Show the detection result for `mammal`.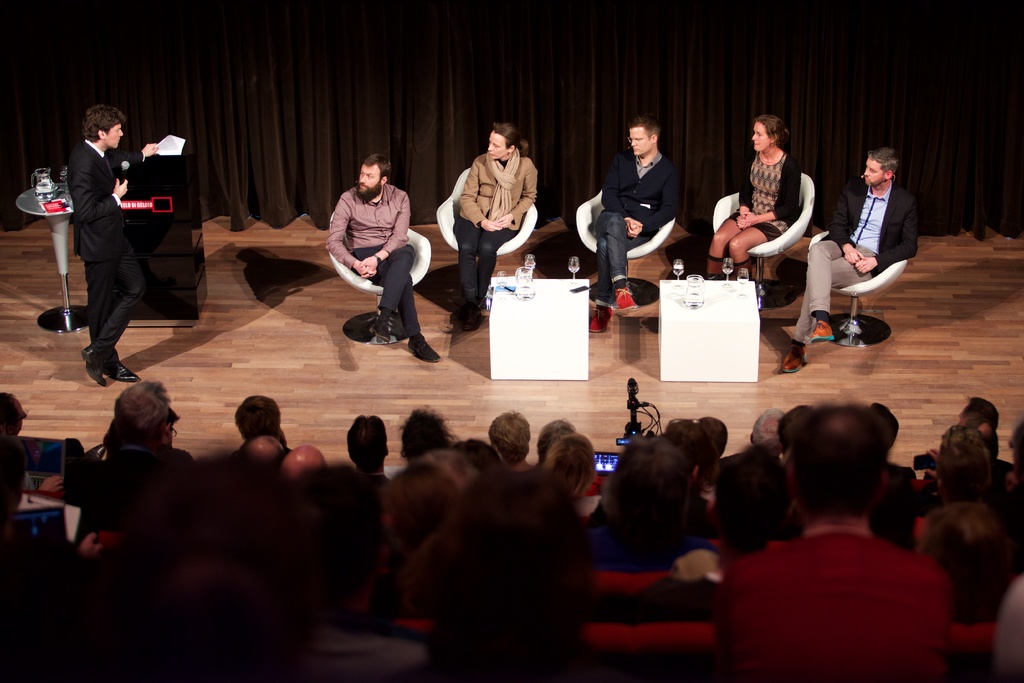
detection(450, 120, 540, 334).
